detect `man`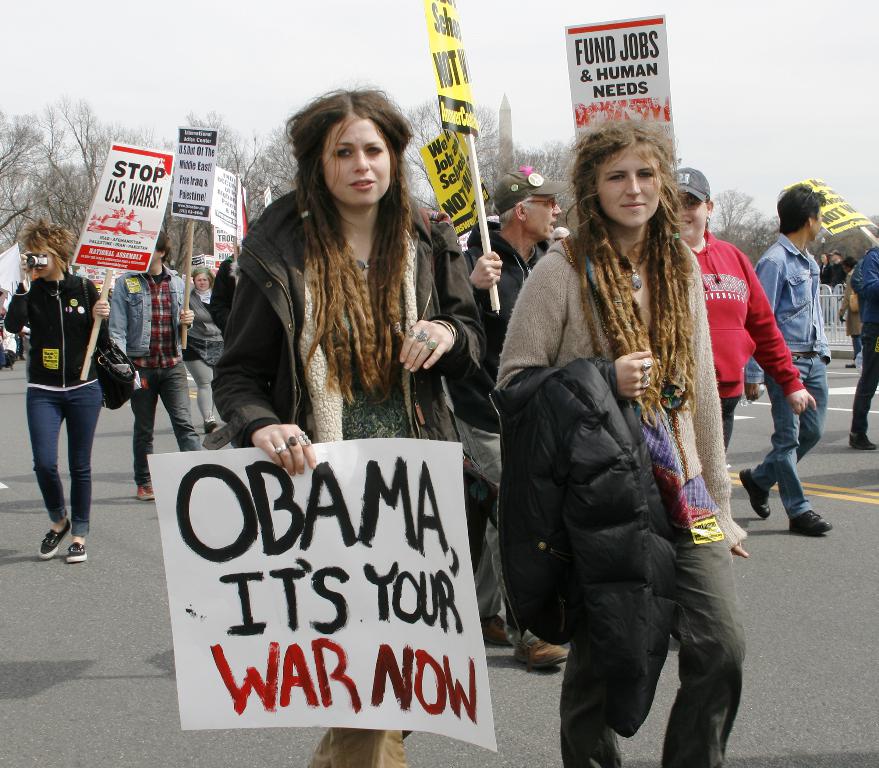
<region>439, 157, 585, 658</region>
